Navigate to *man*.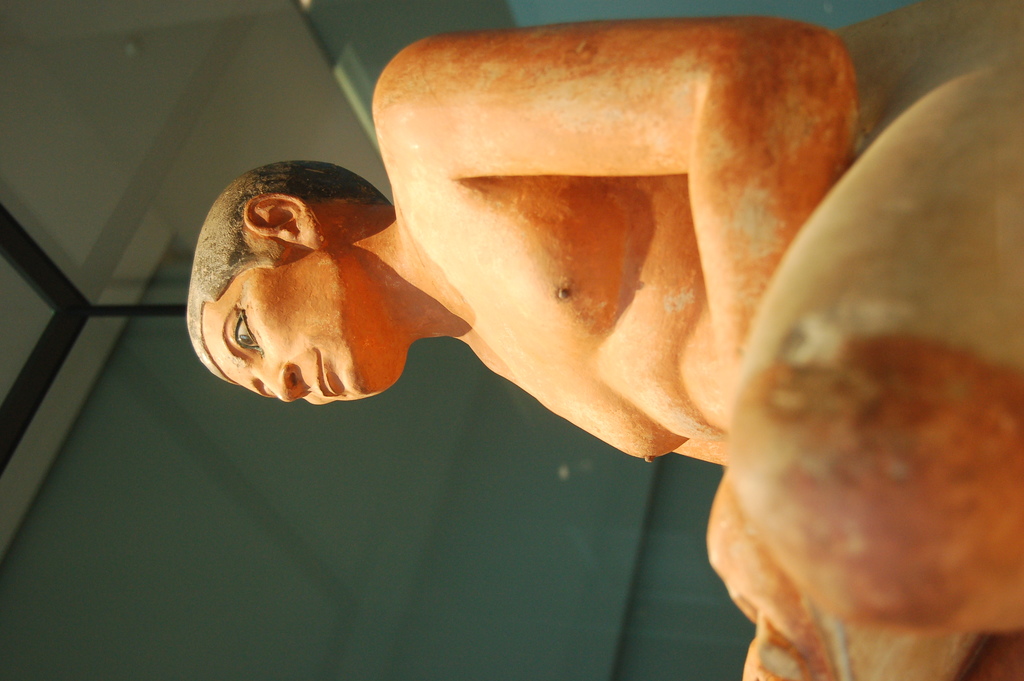
Navigation target: {"x1": 186, "y1": 25, "x2": 1023, "y2": 680}.
